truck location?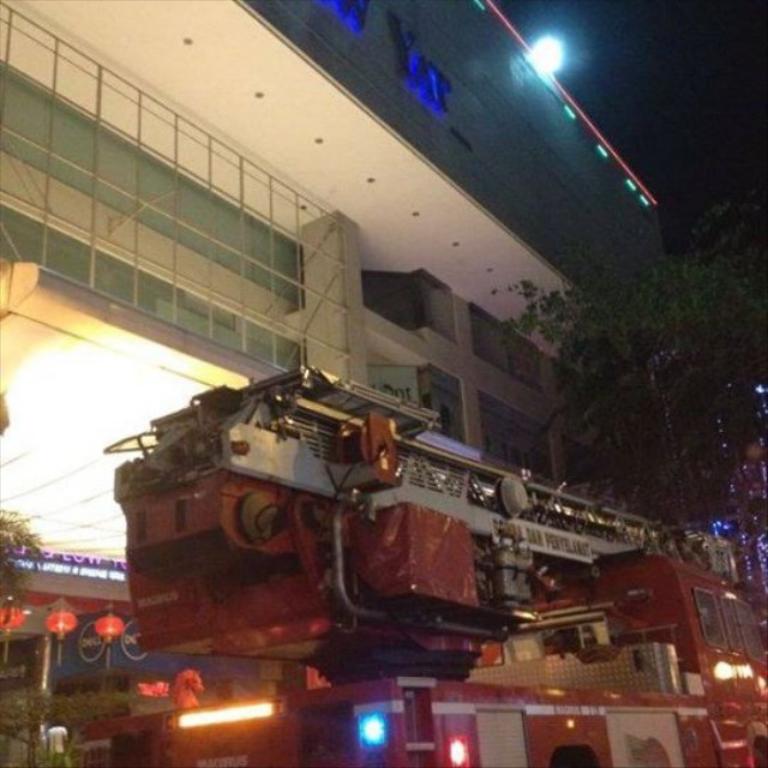
[72,359,767,767]
